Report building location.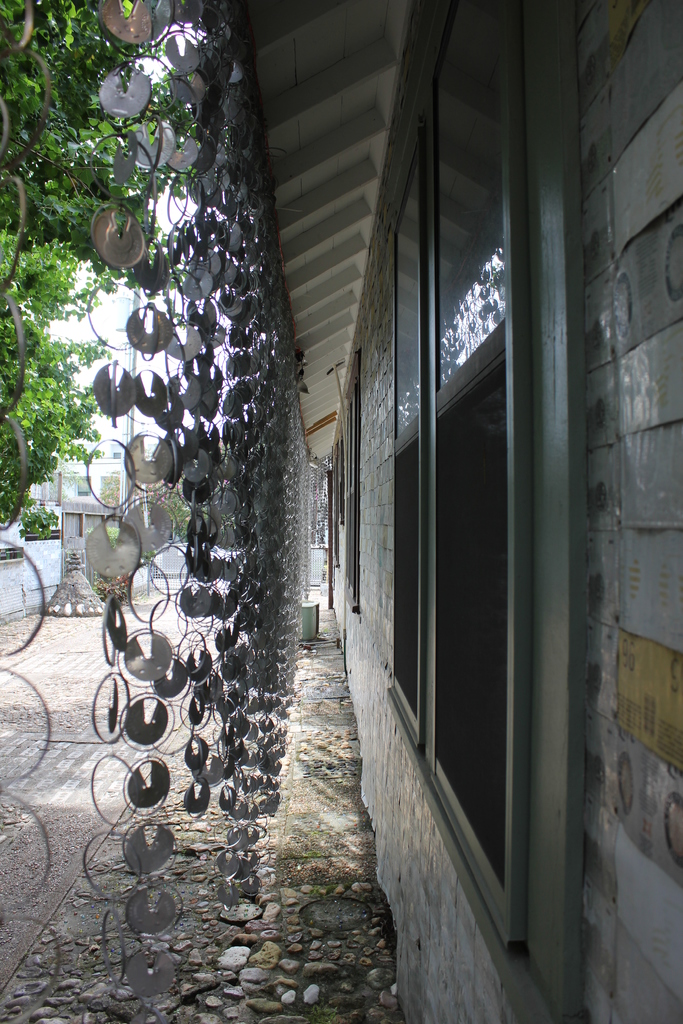
Report: x1=219 y1=0 x2=682 y2=1014.
